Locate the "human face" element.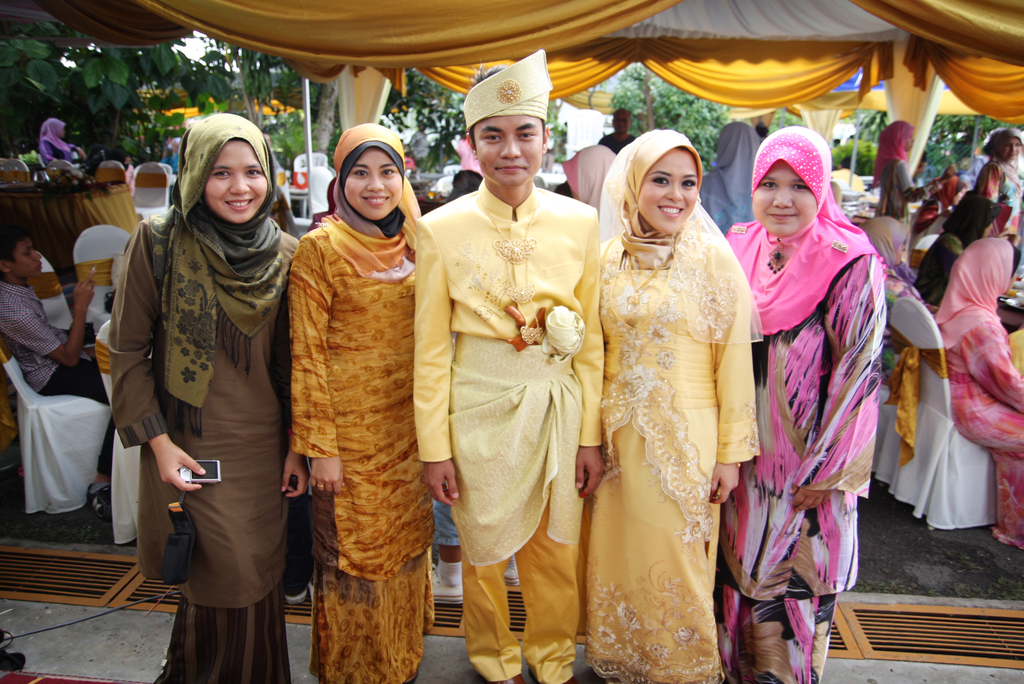
Element bbox: BBox(753, 159, 815, 236).
